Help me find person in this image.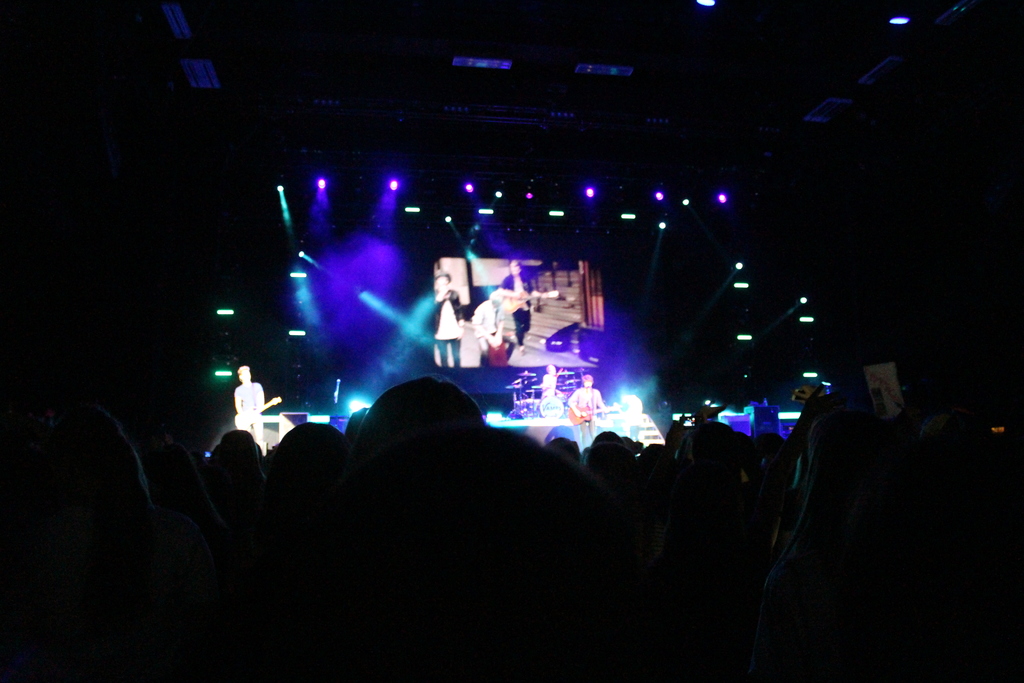
Found it: (left=543, top=364, right=556, bottom=394).
